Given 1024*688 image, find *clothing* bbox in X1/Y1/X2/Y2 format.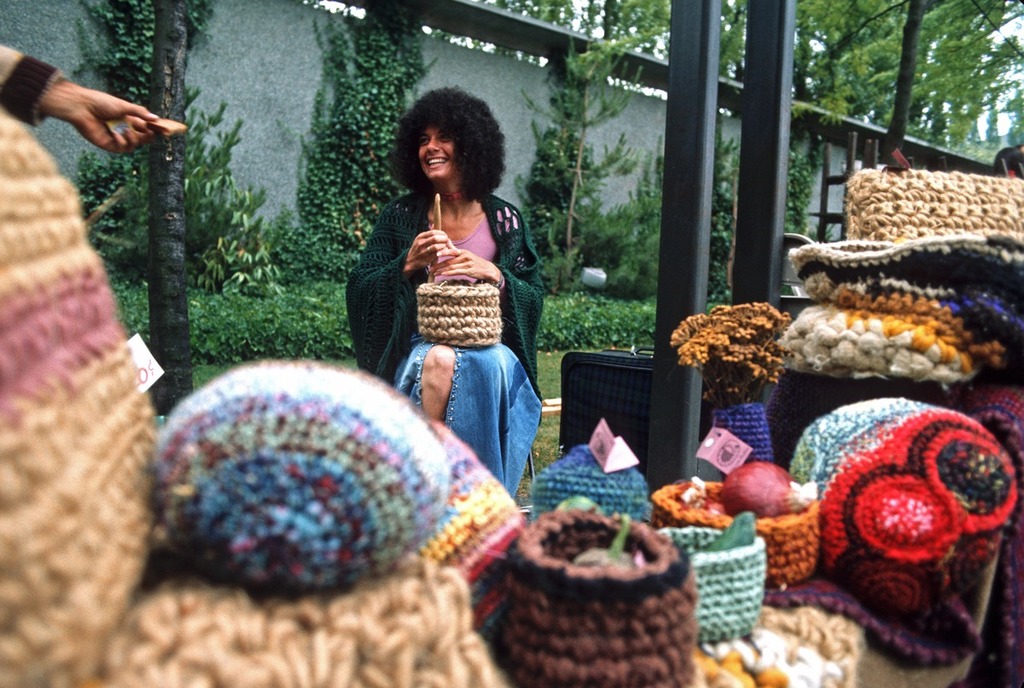
0/33/59/125.
